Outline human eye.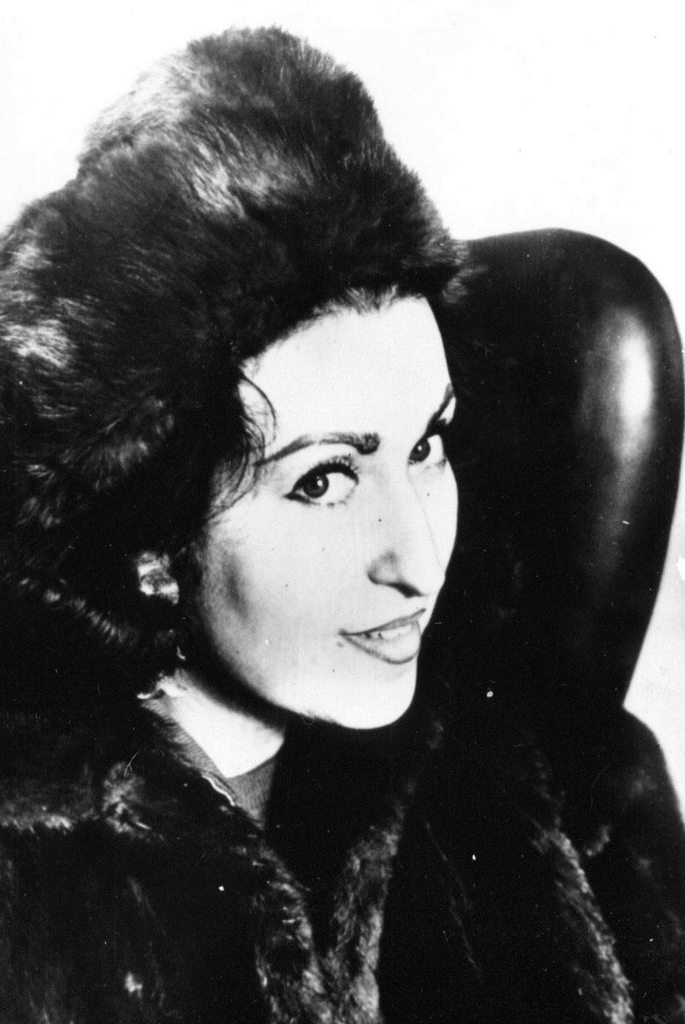
Outline: BBox(401, 409, 461, 469).
